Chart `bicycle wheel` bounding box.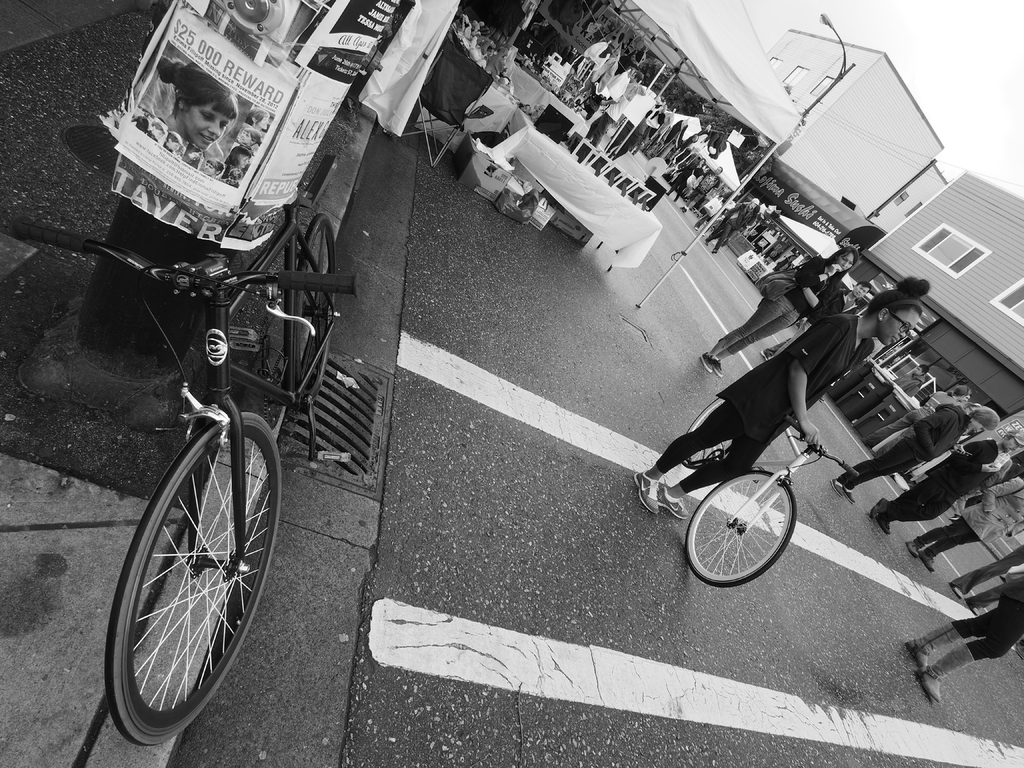
Charted: rect(683, 468, 796, 586).
